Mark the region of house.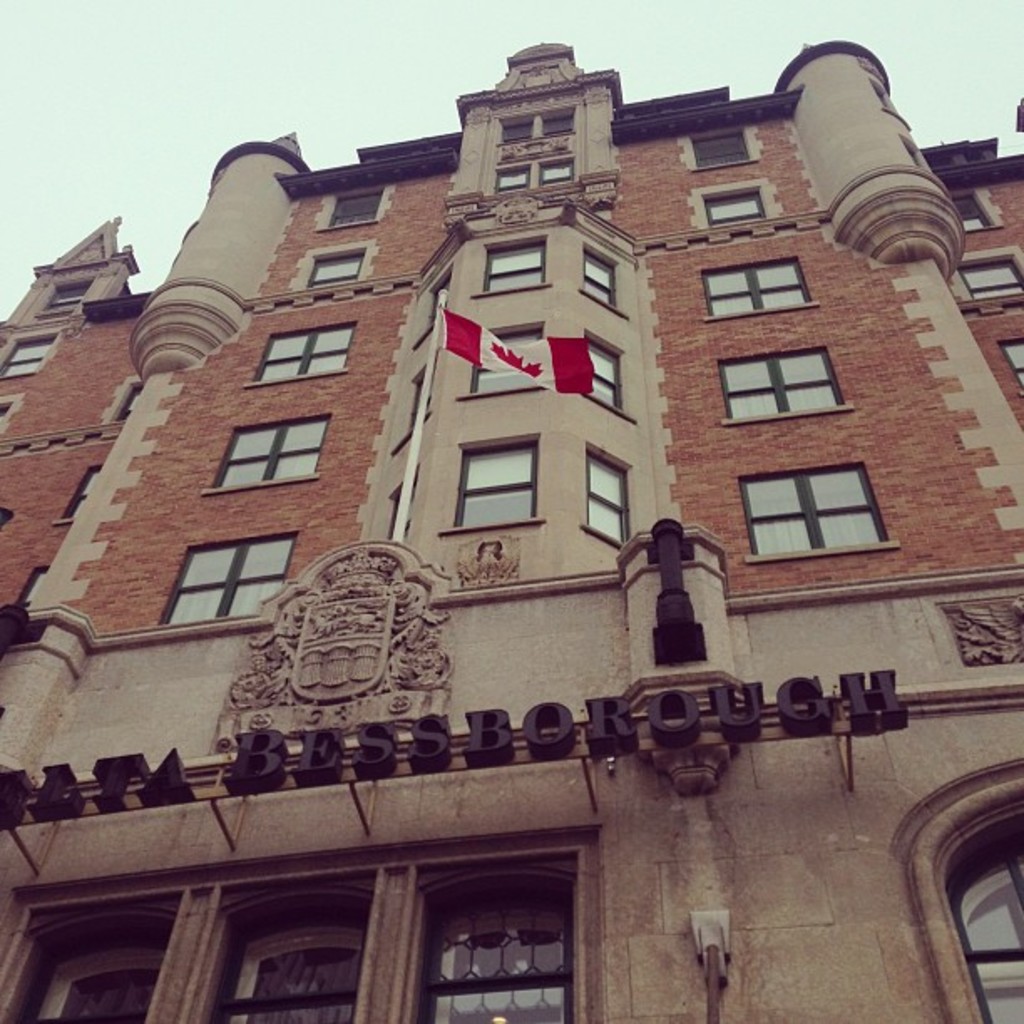
Region: left=0, top=47, right=1022, bottom=1022.
